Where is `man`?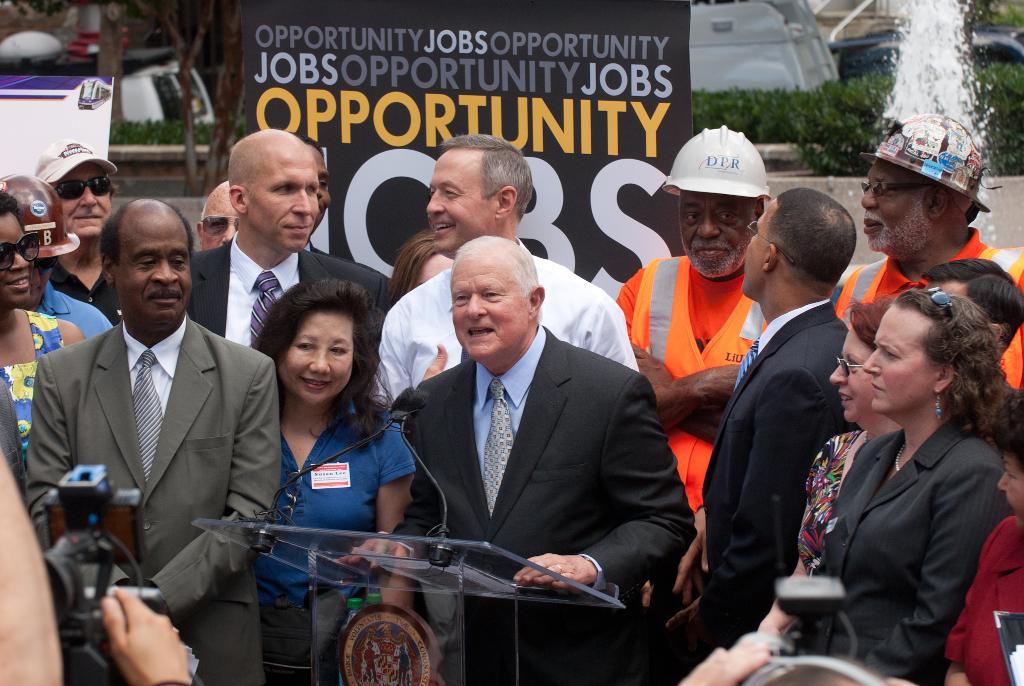
x1=613 y1=122 x2=774 y2=507.
